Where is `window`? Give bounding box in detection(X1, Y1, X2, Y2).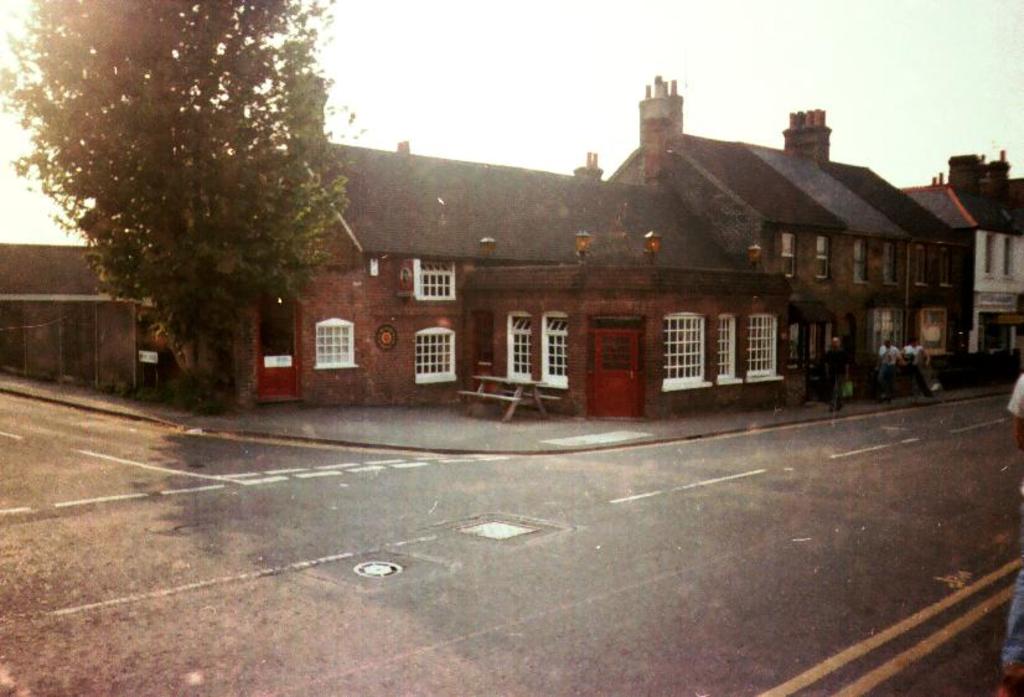
detection(505, 308, 536, 380).
